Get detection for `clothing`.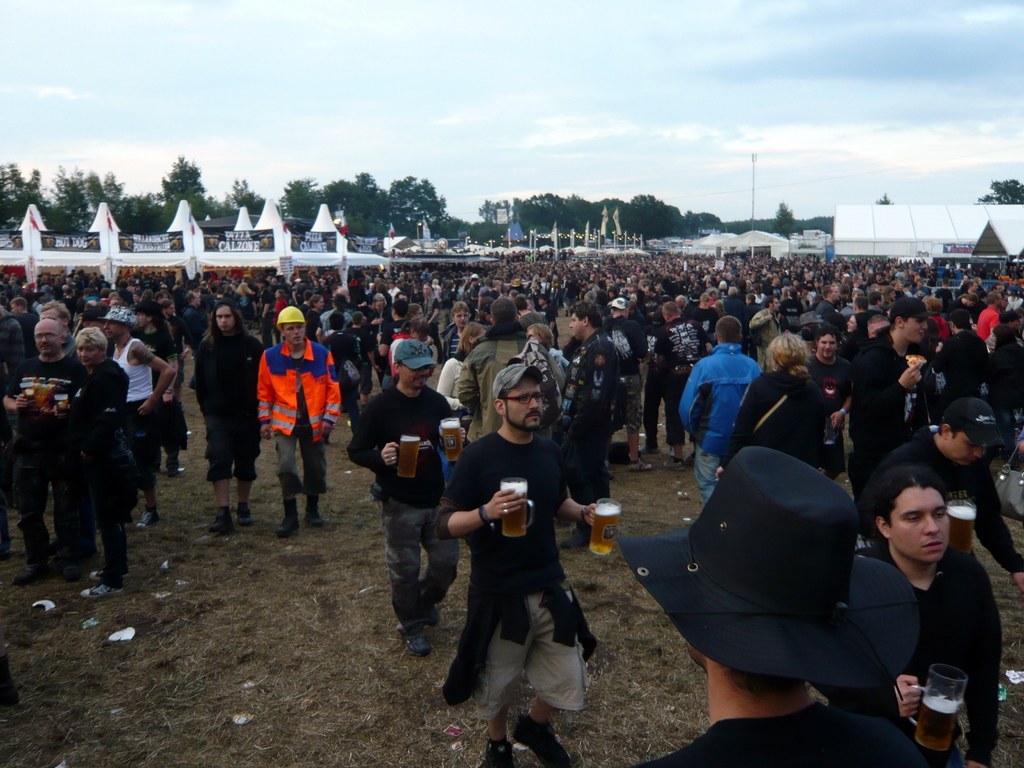
Detection: detection(803, 354, 857, 476).
